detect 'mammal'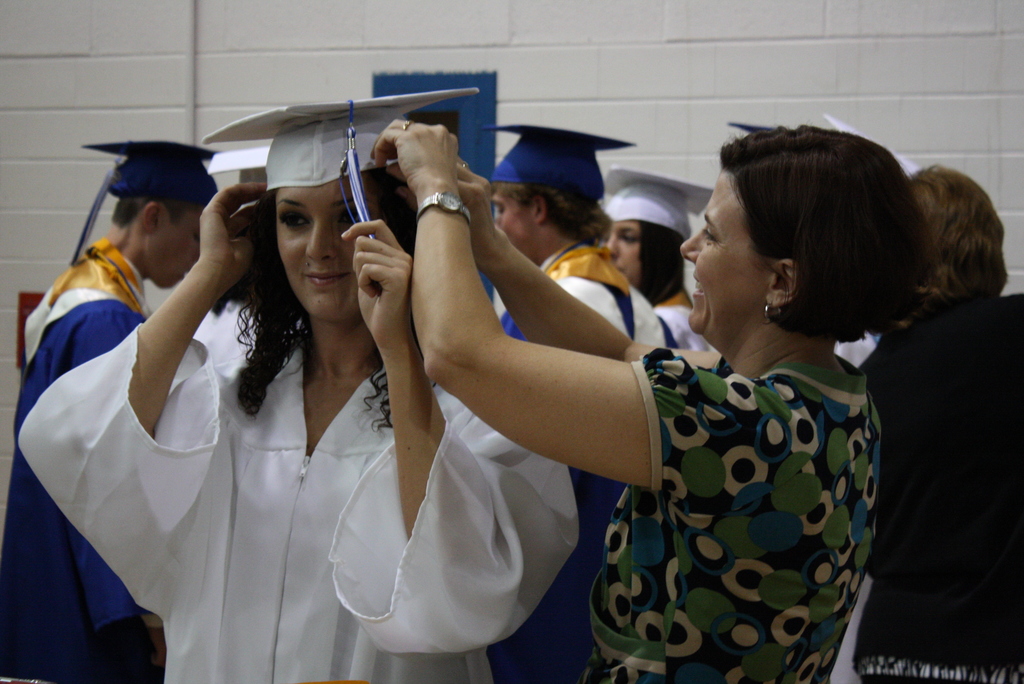
locate(15, 80, 580, 683)
